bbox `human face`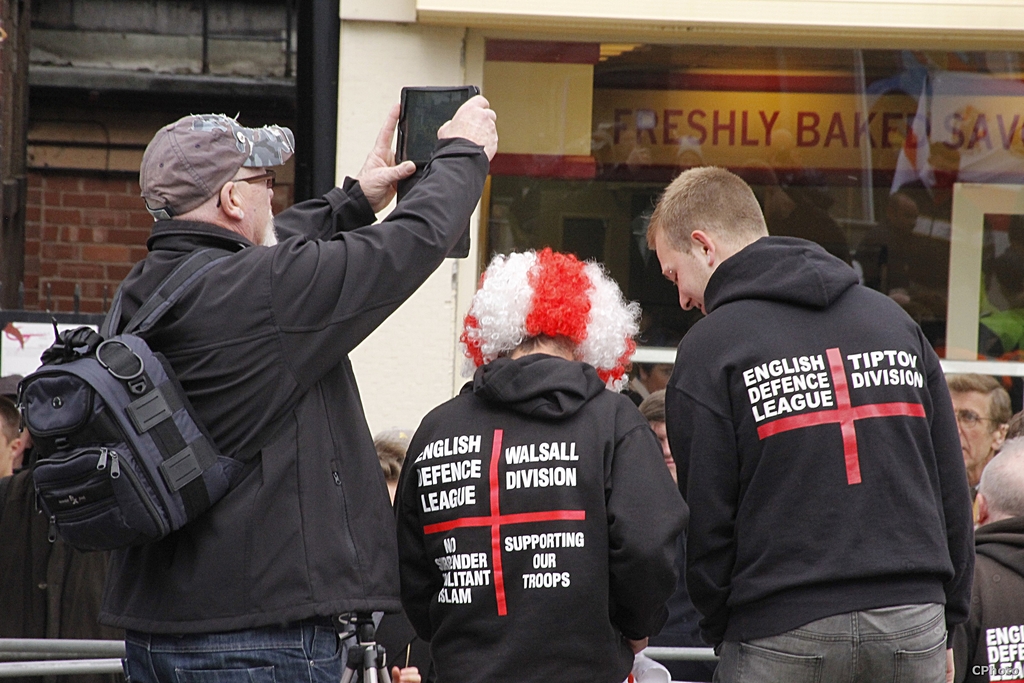
x1=942 y1=380 x2=1009 y2=460
